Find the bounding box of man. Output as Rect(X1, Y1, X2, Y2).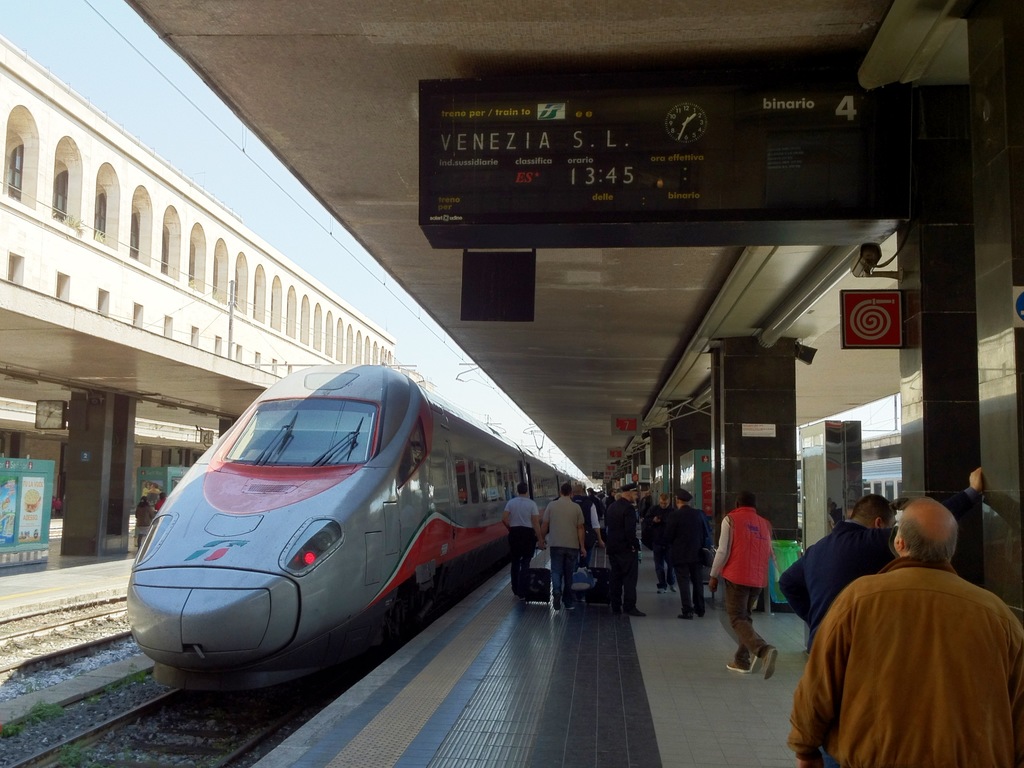
Rect(648, 492, 676, 596).
